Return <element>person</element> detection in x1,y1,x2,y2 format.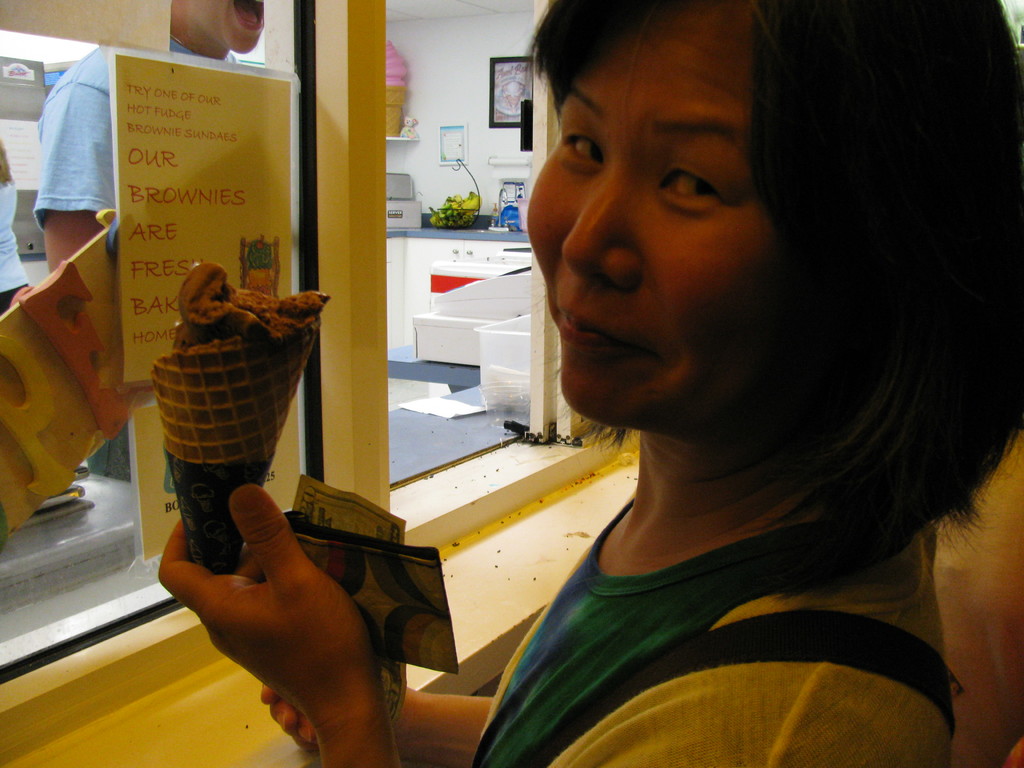
155,0,1020,767.
